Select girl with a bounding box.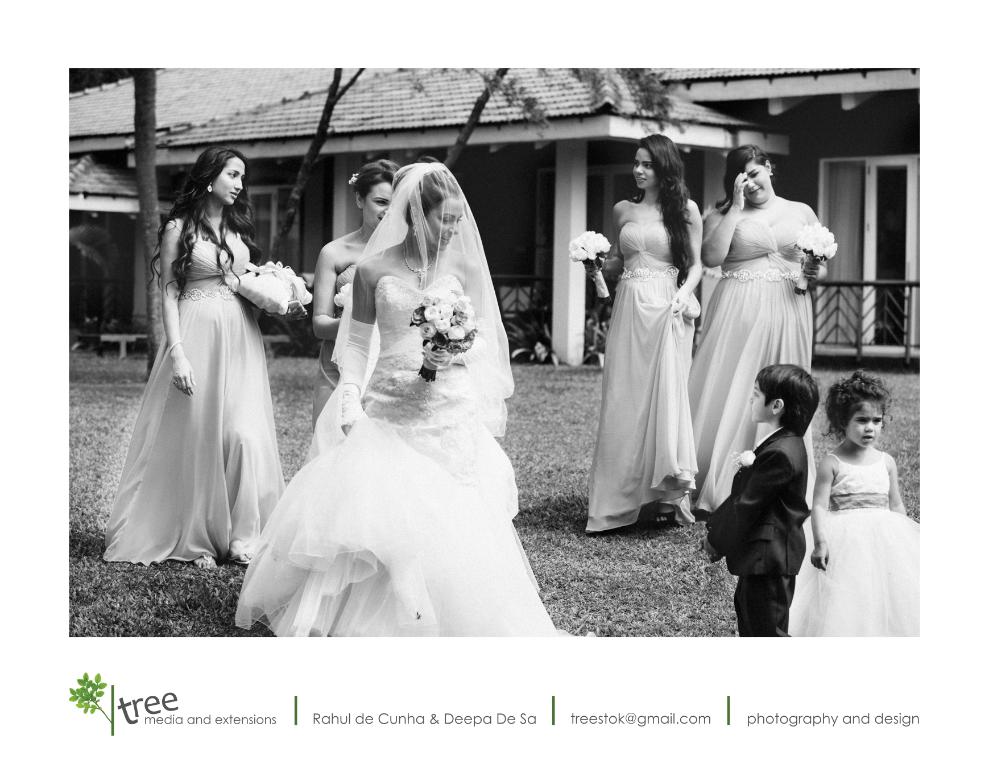
<bbox>686, 141, 831, 516</bbox>.
